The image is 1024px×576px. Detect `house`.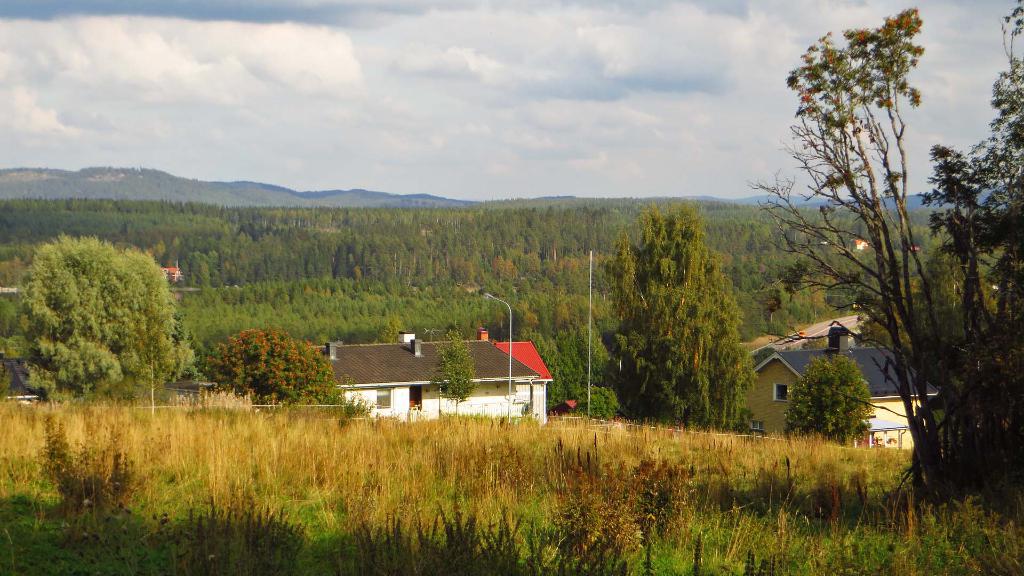
Detection: pyautogui.locateOnScreen(0, 351, 46, 403).
